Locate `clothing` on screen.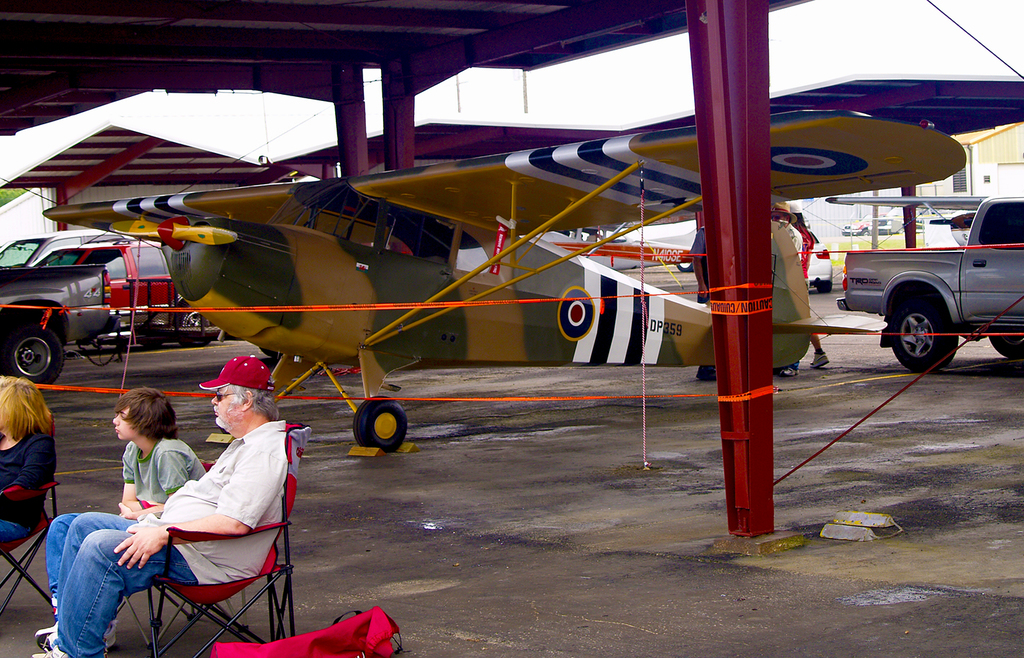
On screen at x1=44 y1=417 x2=296 y2=657.
